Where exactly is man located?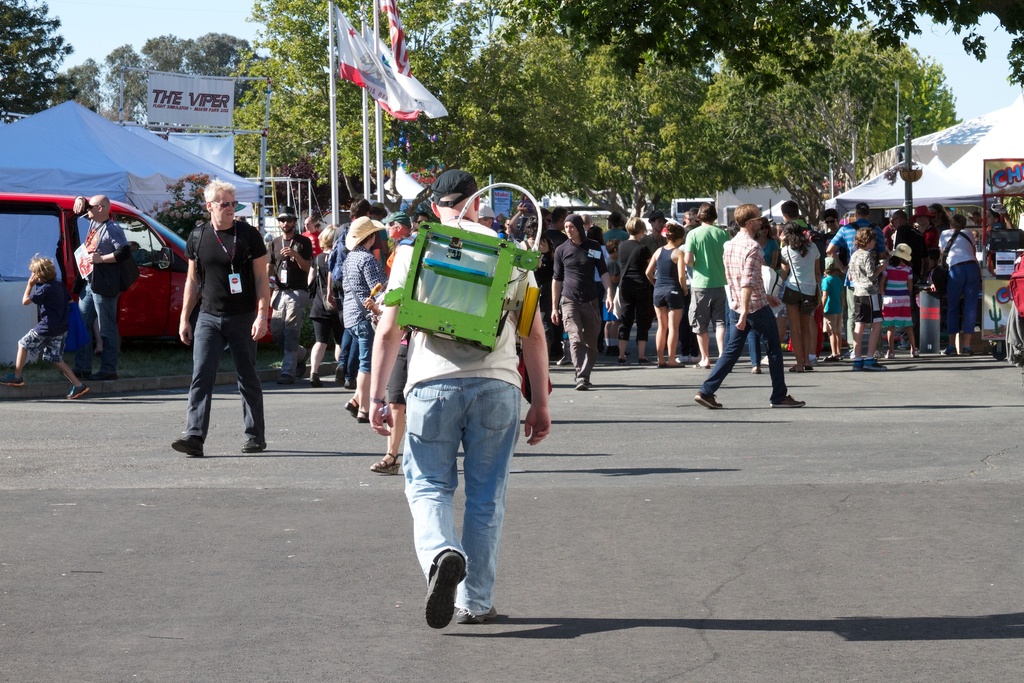
Its bounding box is detection(410, 206, 432, 242).
